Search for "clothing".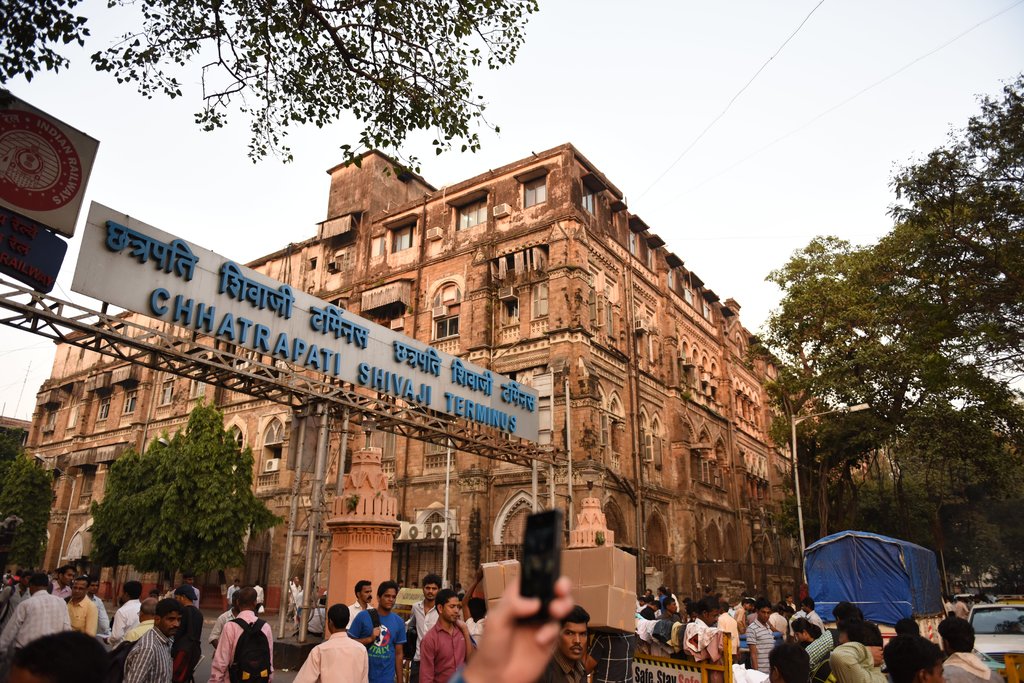
Found at region(415, 597, 441, 681).
